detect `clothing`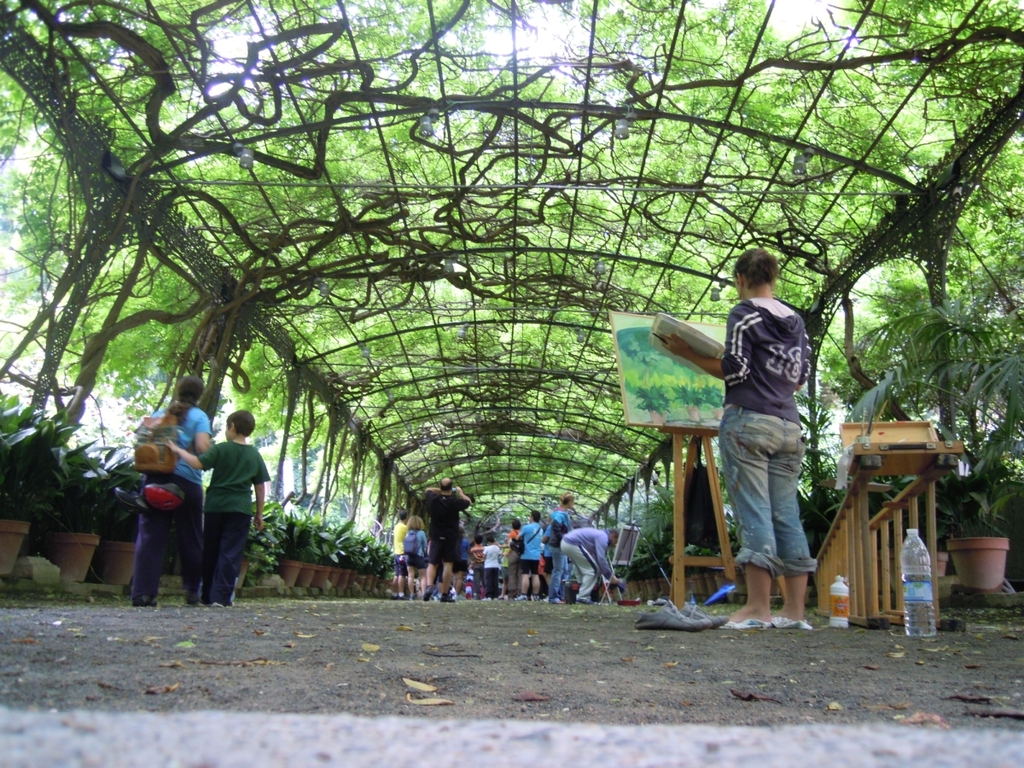
[547,526,611,592]
